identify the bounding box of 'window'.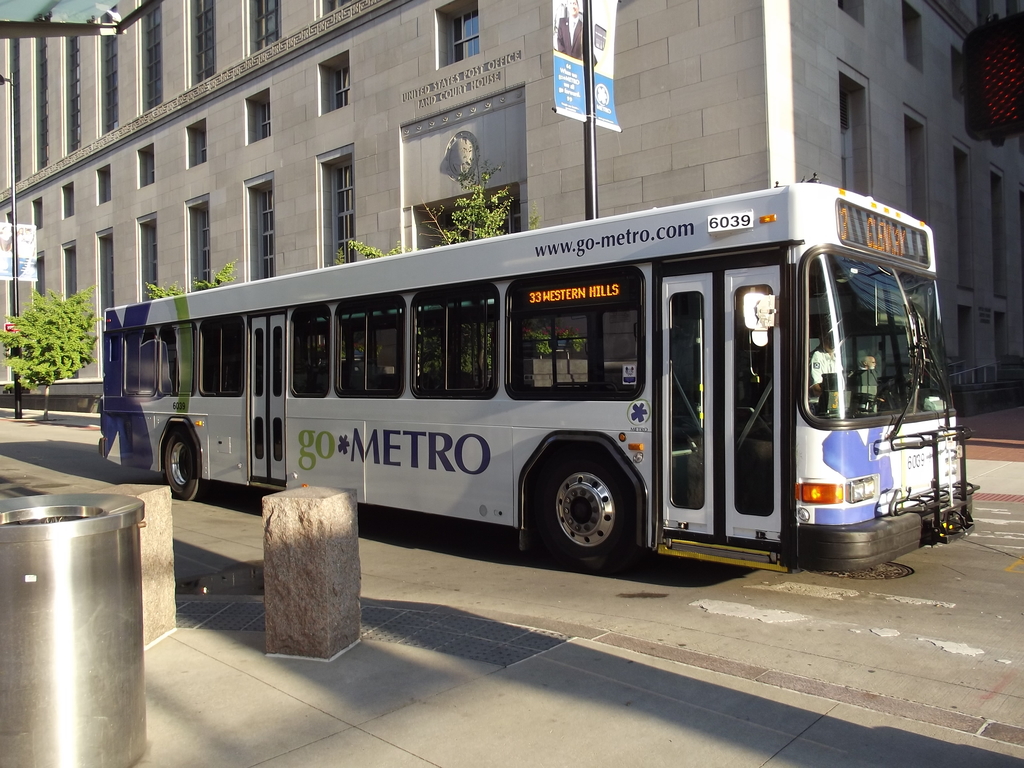
box(191, 0, 214, 88).
